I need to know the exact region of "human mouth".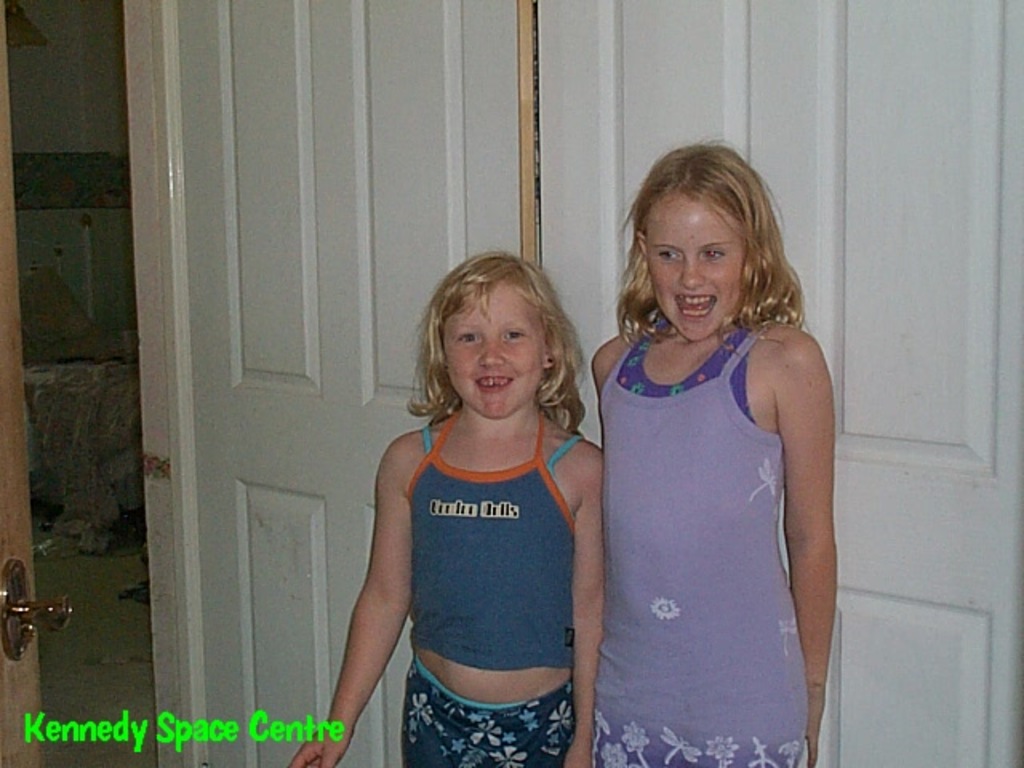
Region: {"x1": 669, "y1": 294, "x2": 720, "y2": 322}.
